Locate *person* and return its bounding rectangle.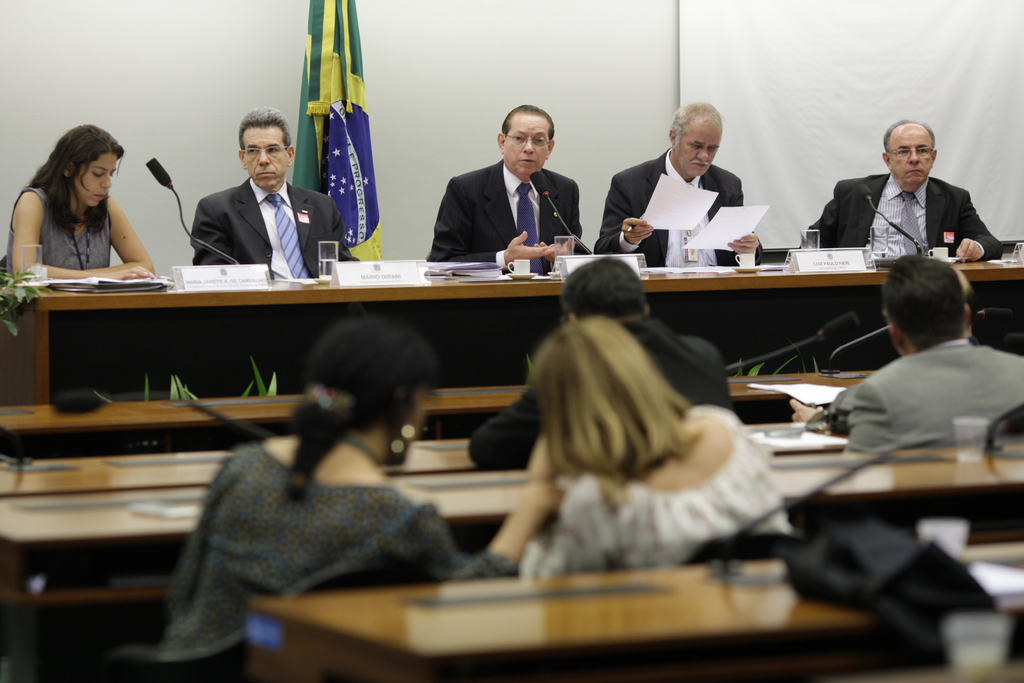
<bbox>170, 312, 557, 657</bbox>.
